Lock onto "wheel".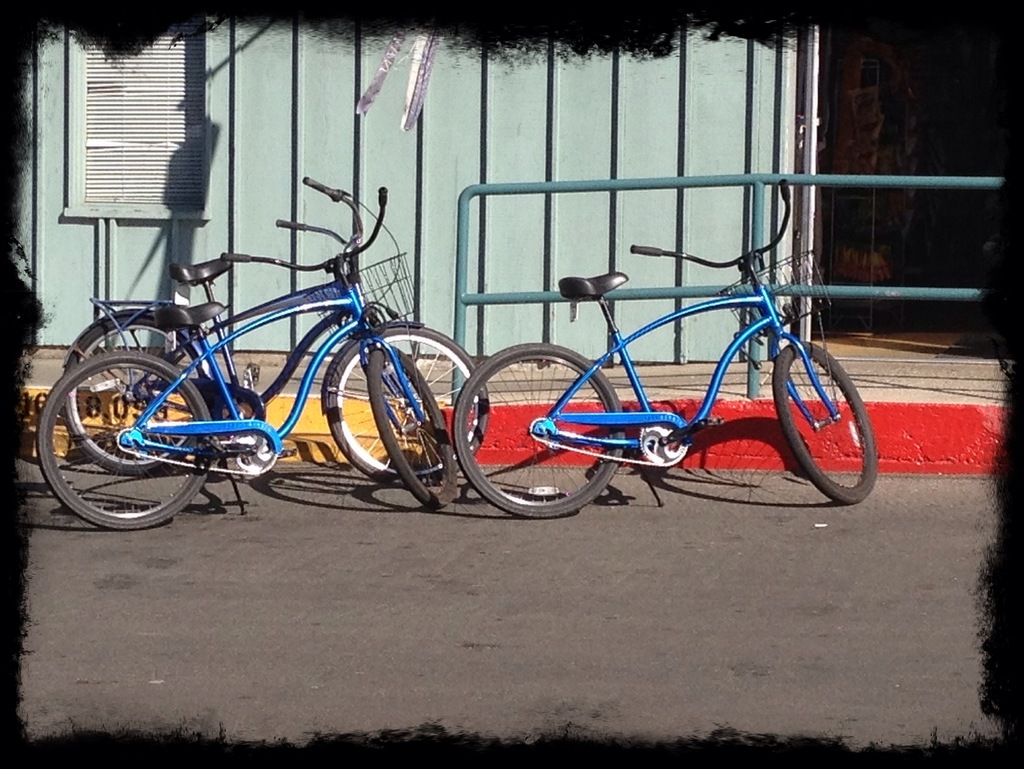
Locked: box=[360, 346, 456, 517].
